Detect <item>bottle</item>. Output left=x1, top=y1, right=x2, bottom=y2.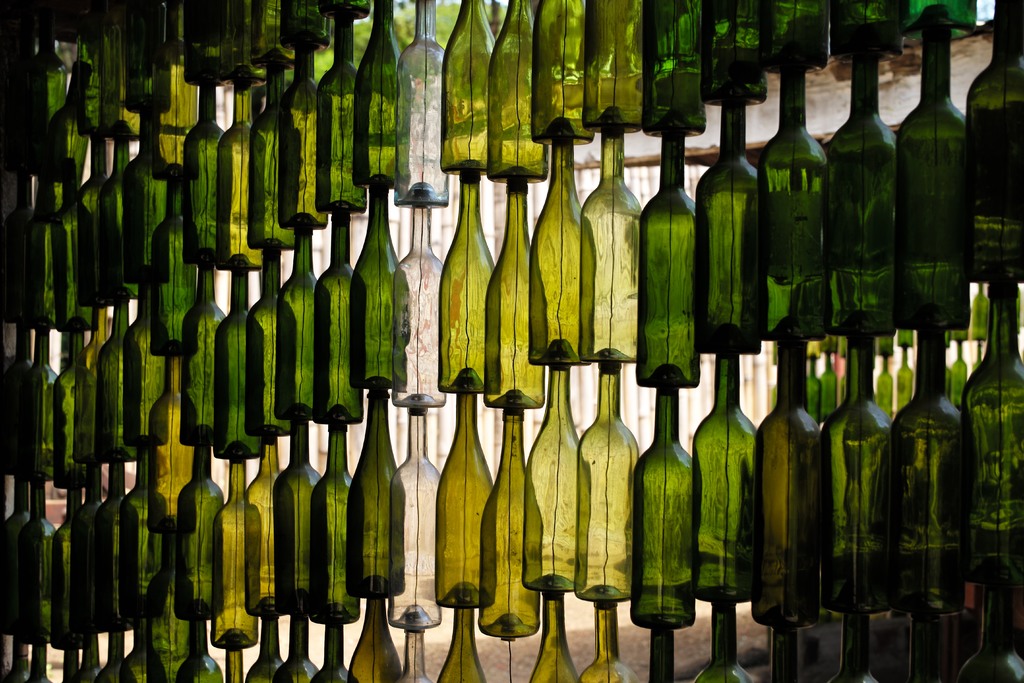
left=63, top=650, right=90, bottom=682.
